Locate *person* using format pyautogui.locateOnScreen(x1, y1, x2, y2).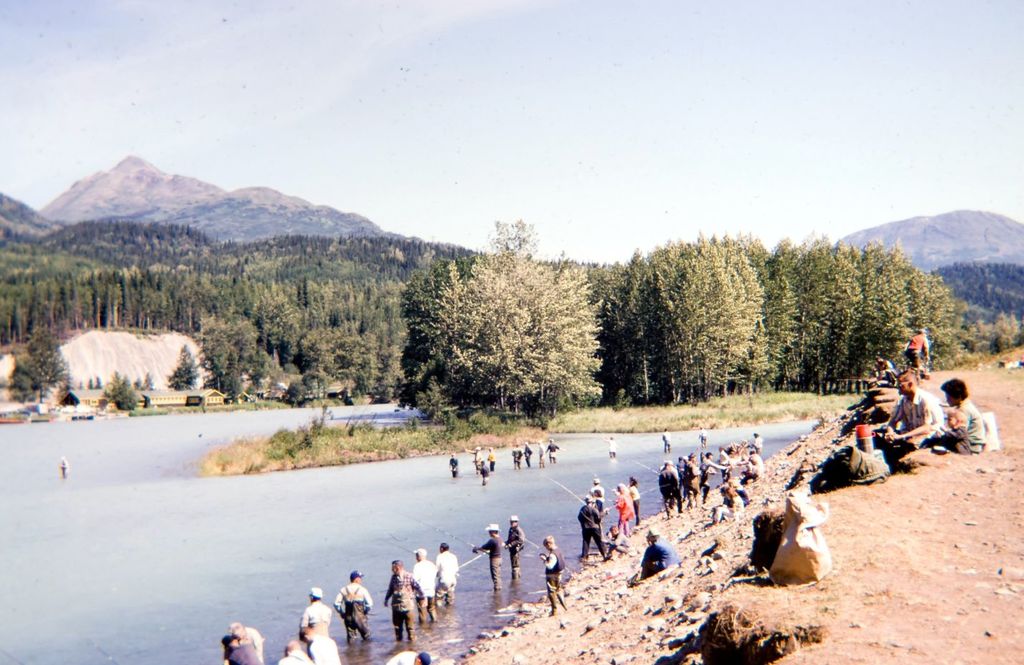
pyautogui.locateOnScreen(902, 325, 932, 378).
